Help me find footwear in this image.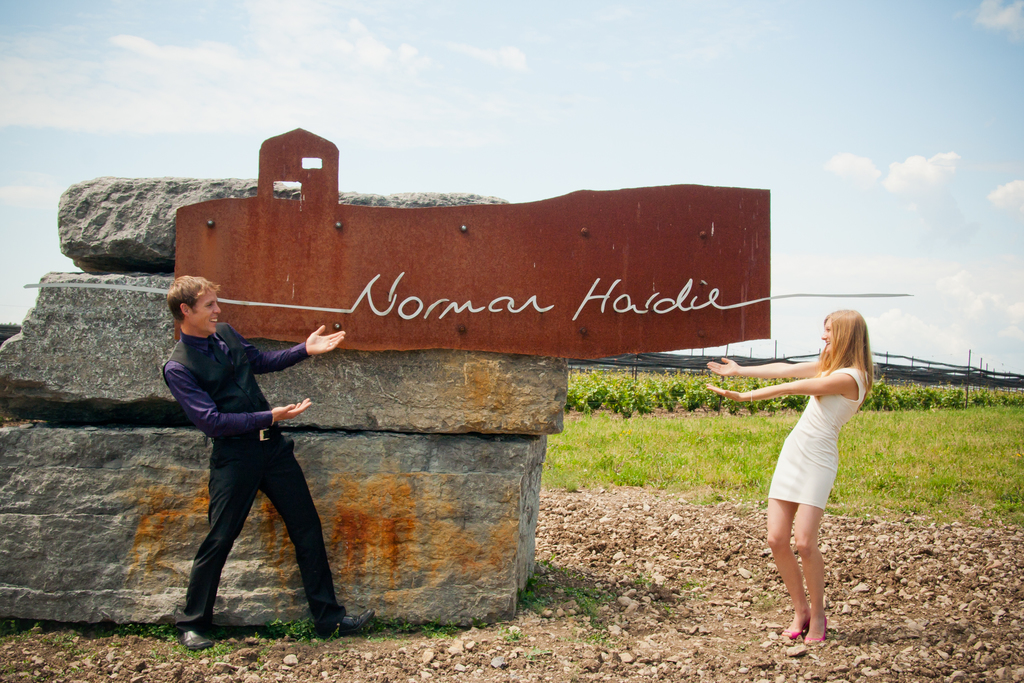
Found it: 318, 604, 378, 642.
